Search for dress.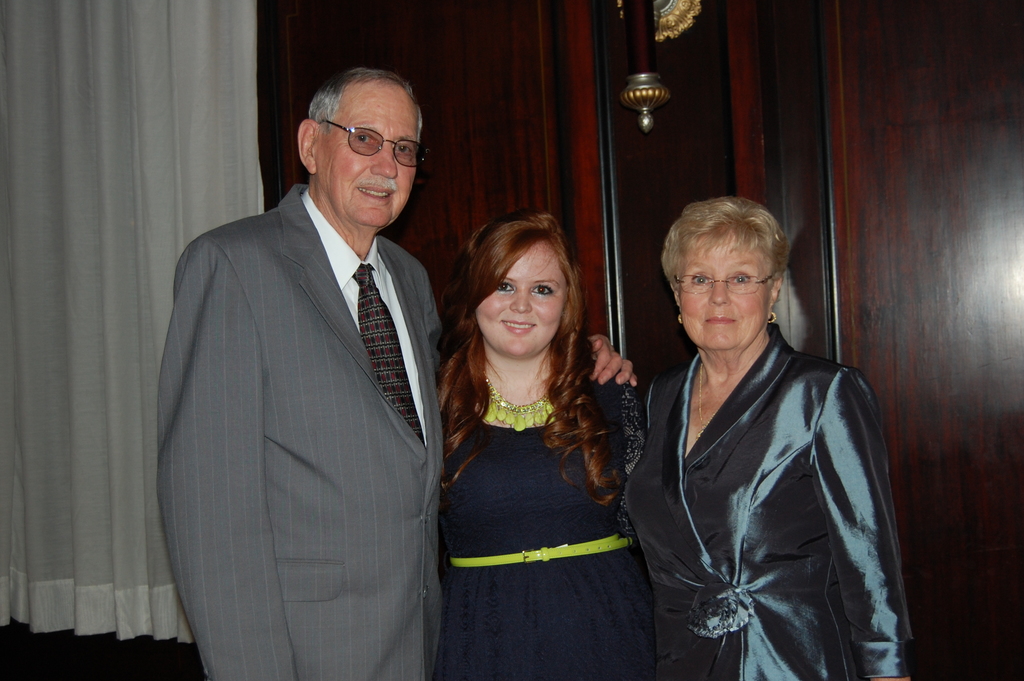
Found at {"x1": 624, "y1": 323, "x2": 917, "y2": 680}.
